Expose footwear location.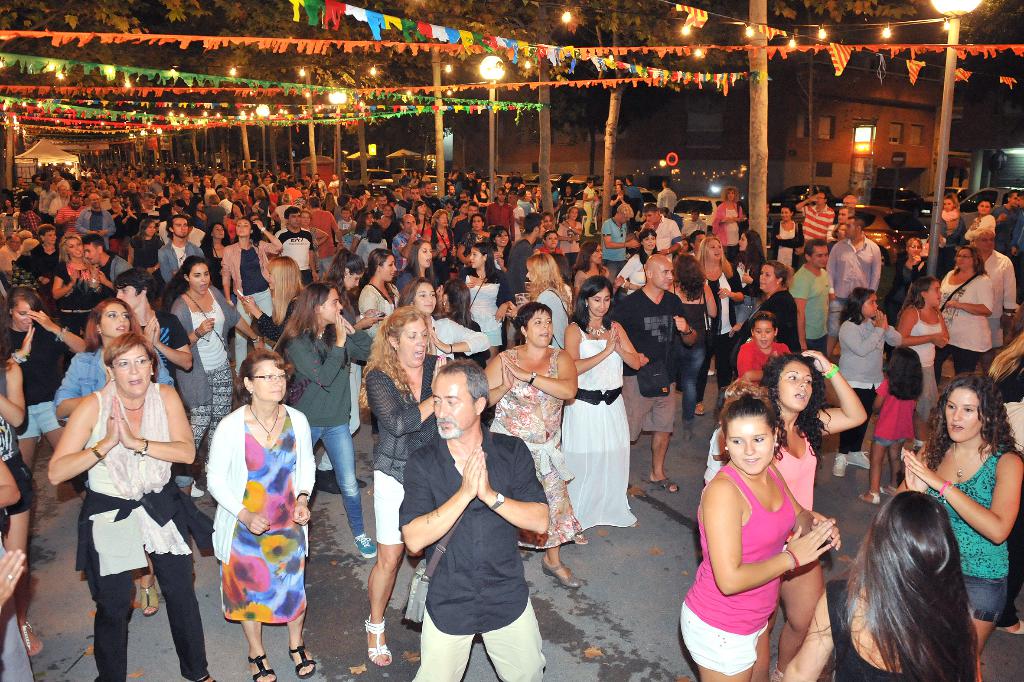
Exposed at pyautogui.locateOnScreen(575, 533, 589, 546).
